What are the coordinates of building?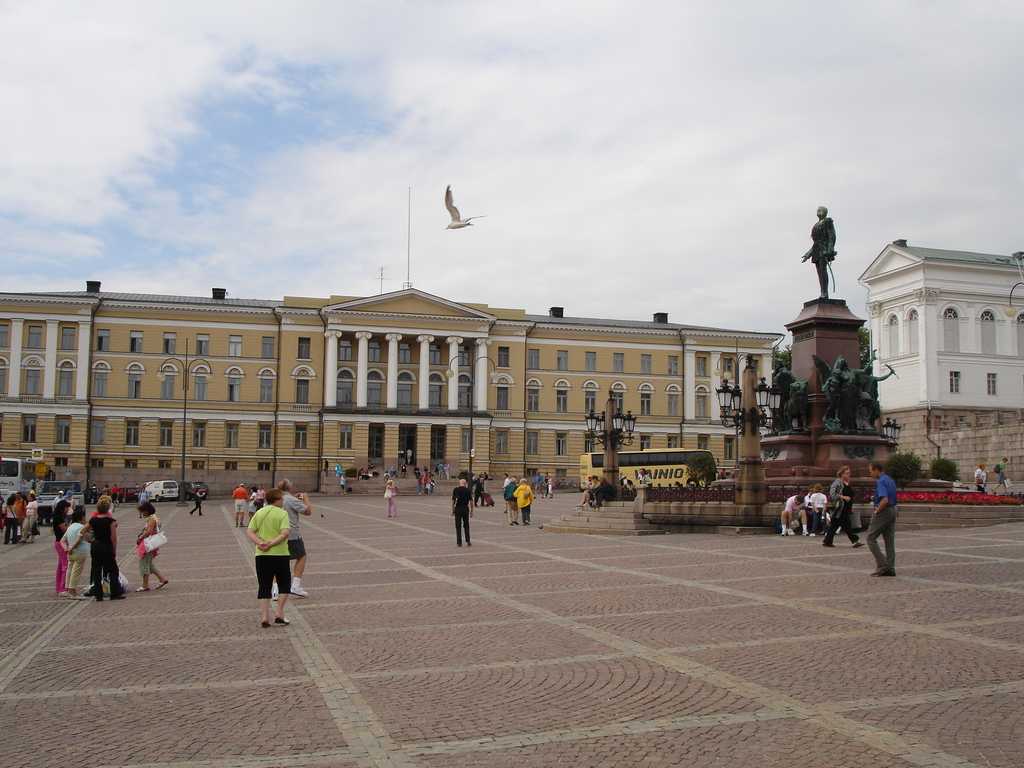
Rect(859, 237, 1023, 408).
